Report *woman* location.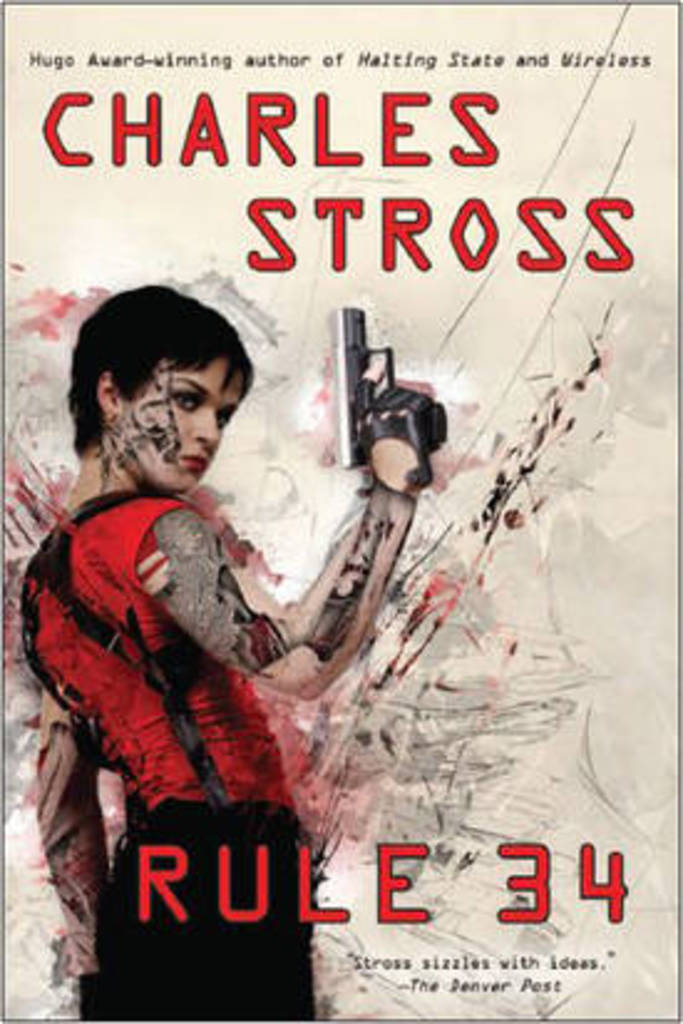
Report: <box>20,251,325,1004</box>.
